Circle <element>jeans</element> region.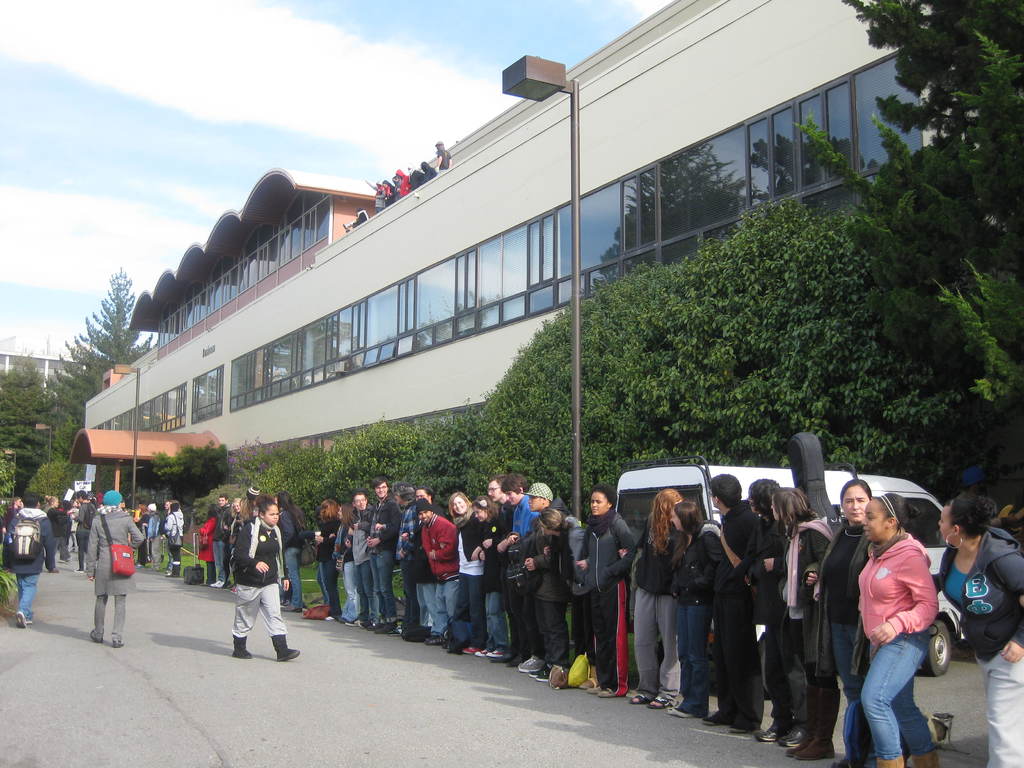
Region: bbox=[12, 573, 40, 615].
